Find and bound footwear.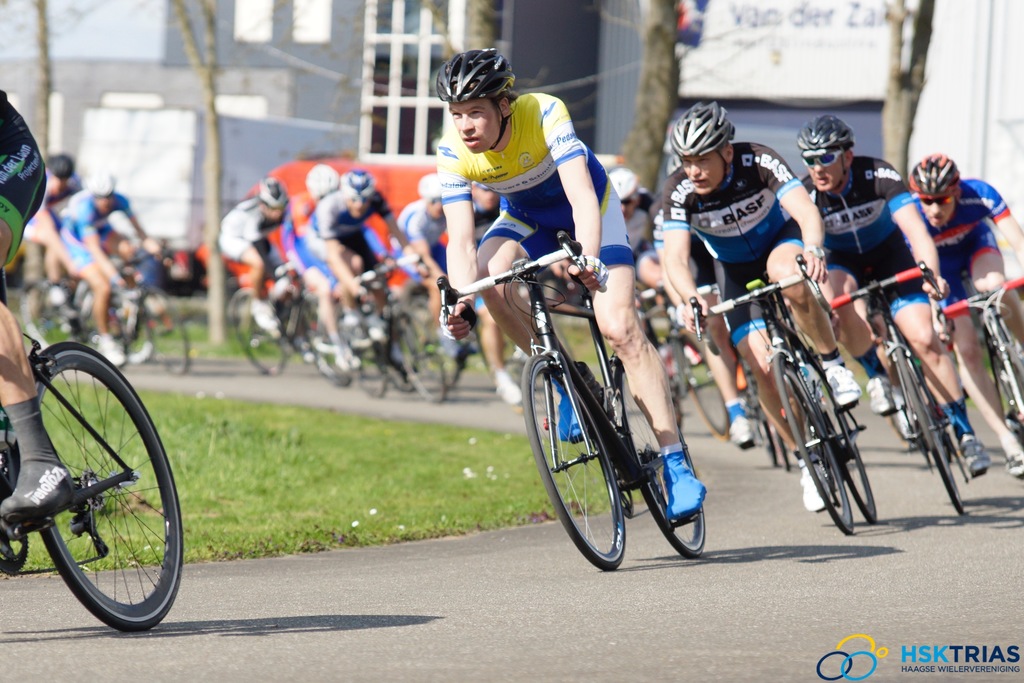
Bound: <bbox>498, 366, 522, 406</bbox>.
